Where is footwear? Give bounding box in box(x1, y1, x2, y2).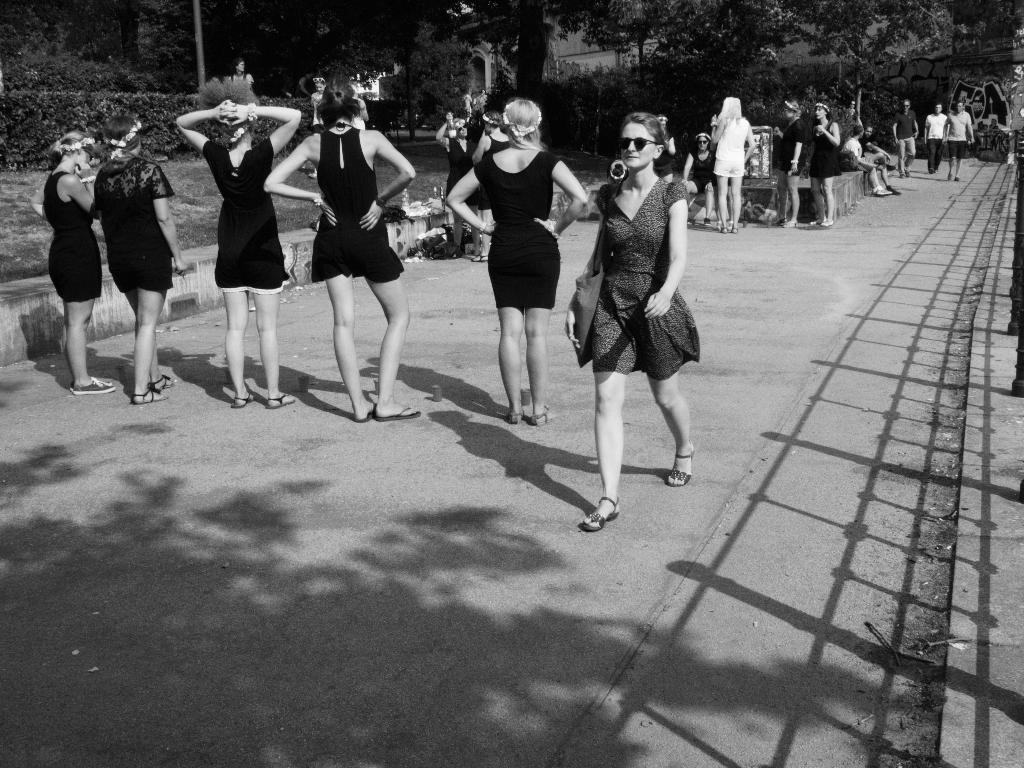
box(532, 400, 565, 425).
